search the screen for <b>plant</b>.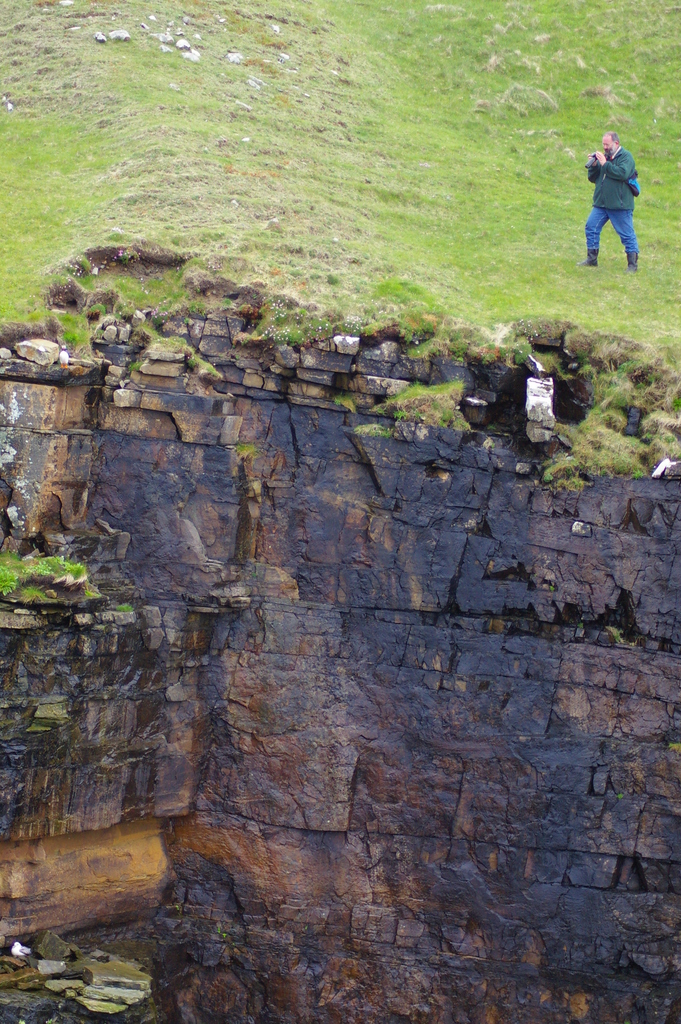
Found at (232,442,255,463).
